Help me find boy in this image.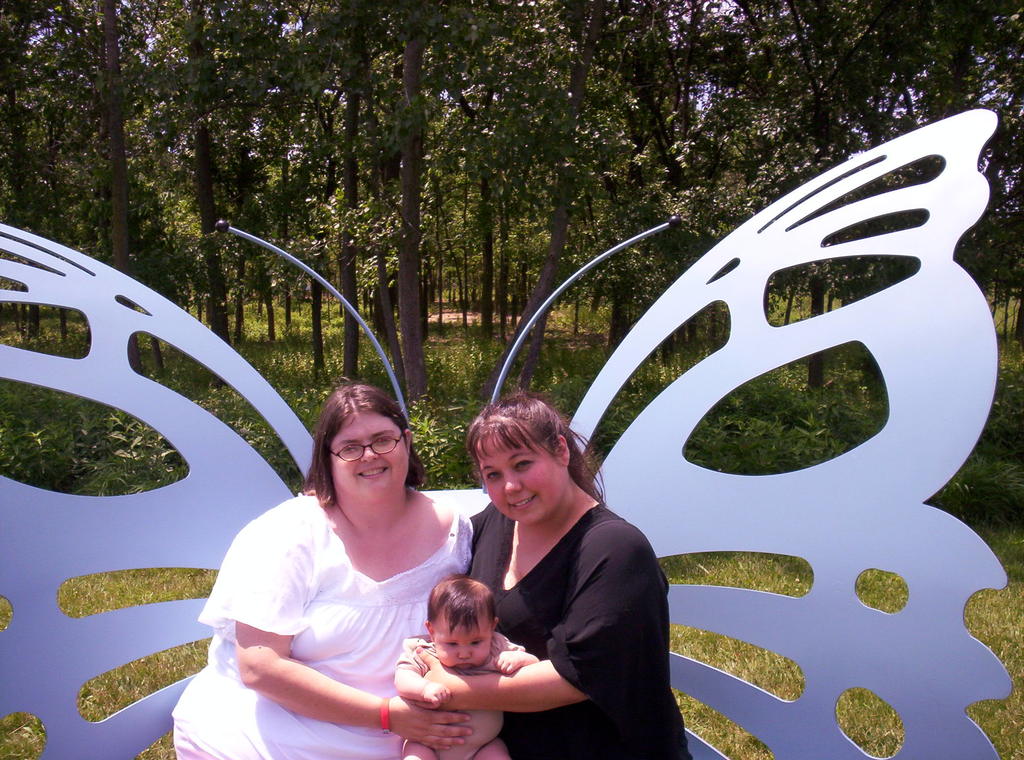
Found it: <box>385,572,547,759</box>.
